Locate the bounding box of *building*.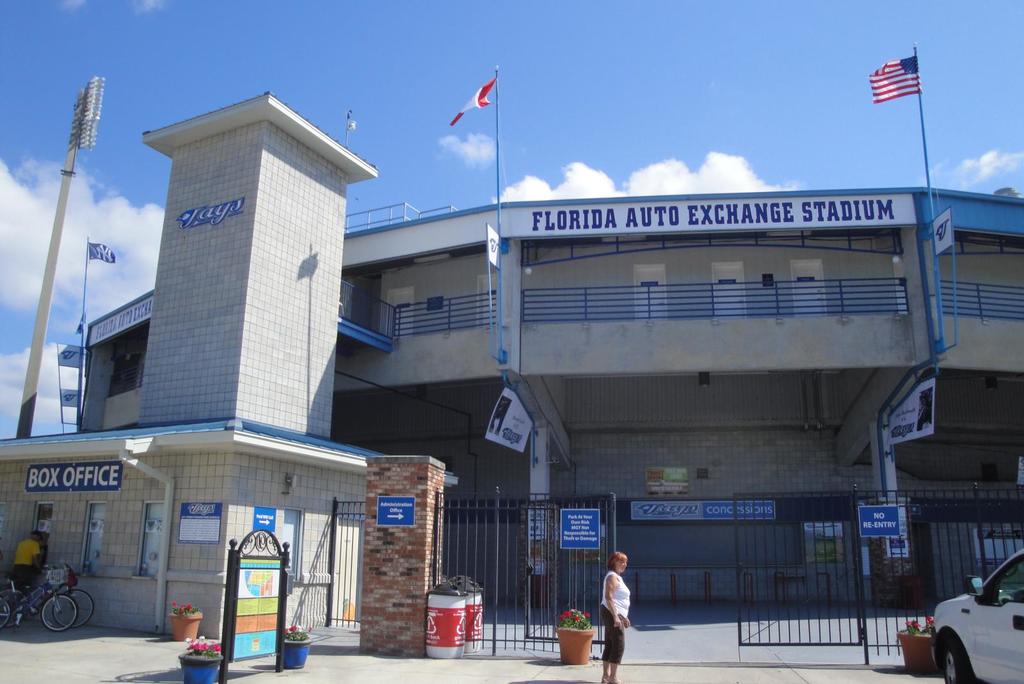
Bounding box: Rect(76, 90, 1023, 607).
